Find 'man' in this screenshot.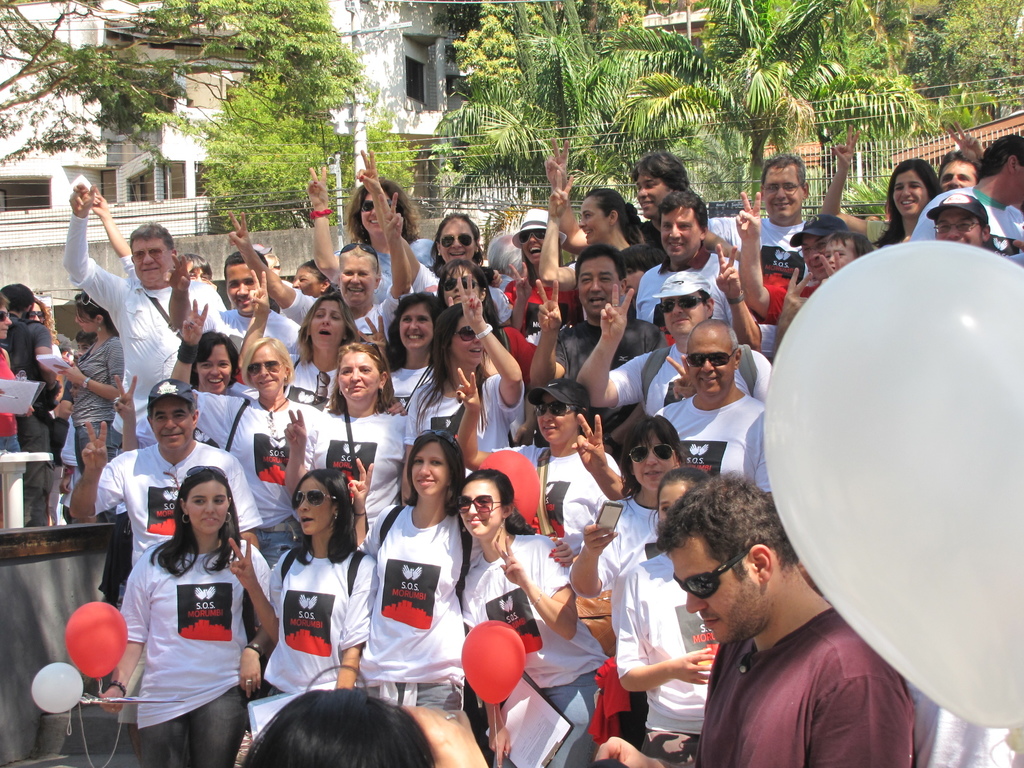
The bounding box for 'man' is select_region(592, 182, 717, 278).
